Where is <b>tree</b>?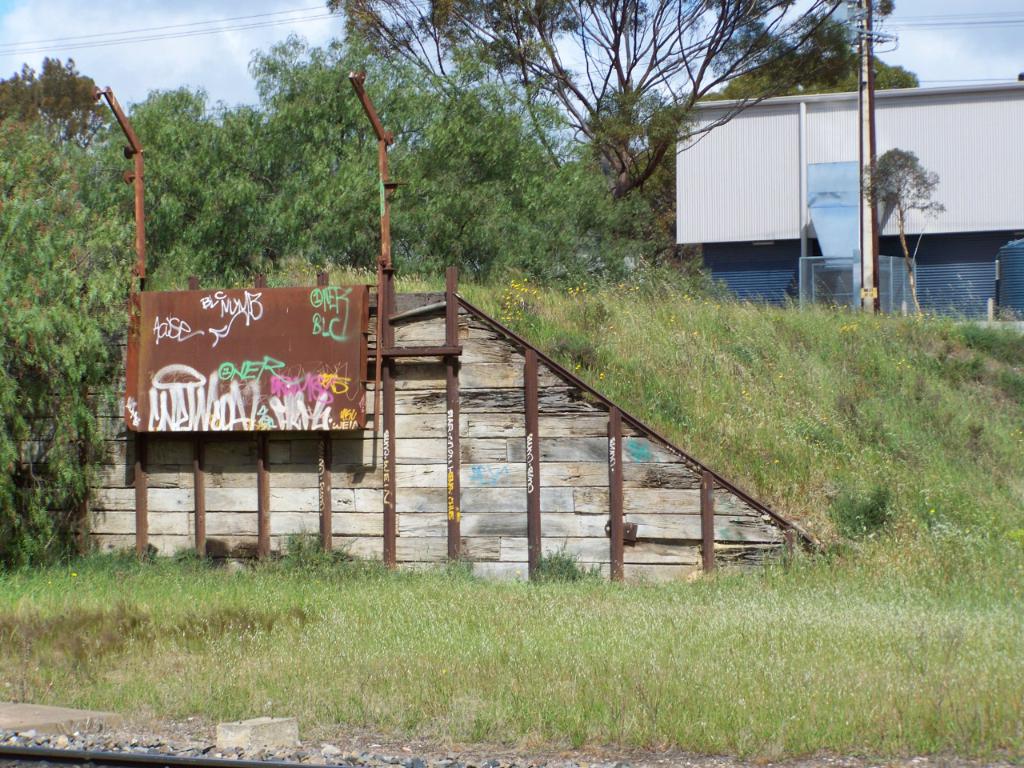
detection(8, 46, 155, 581).
